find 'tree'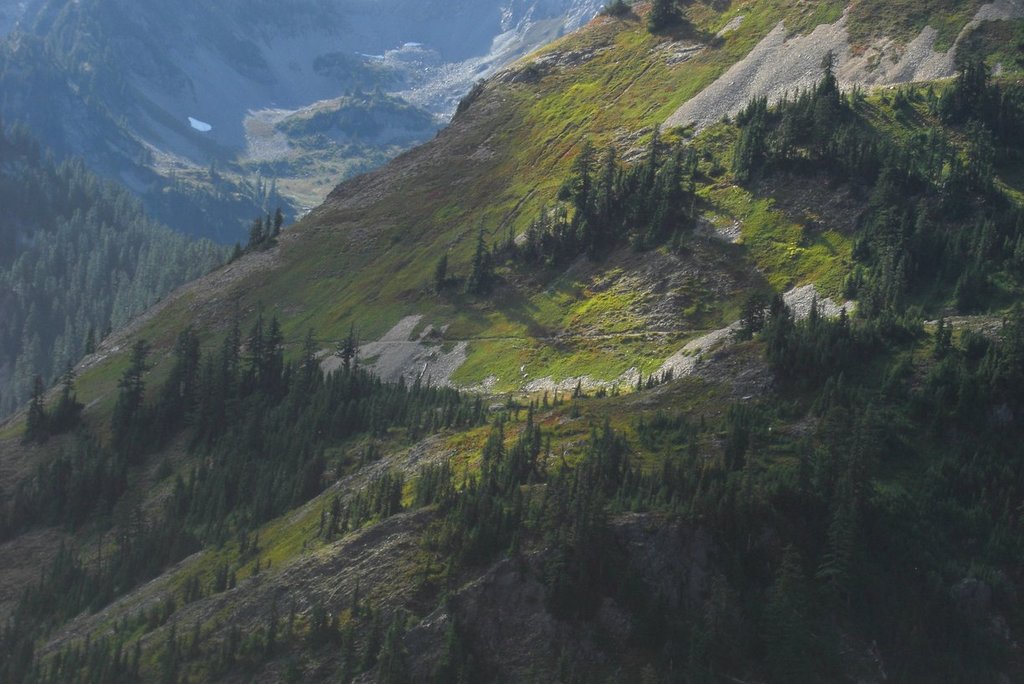
[523,198,569,257]
